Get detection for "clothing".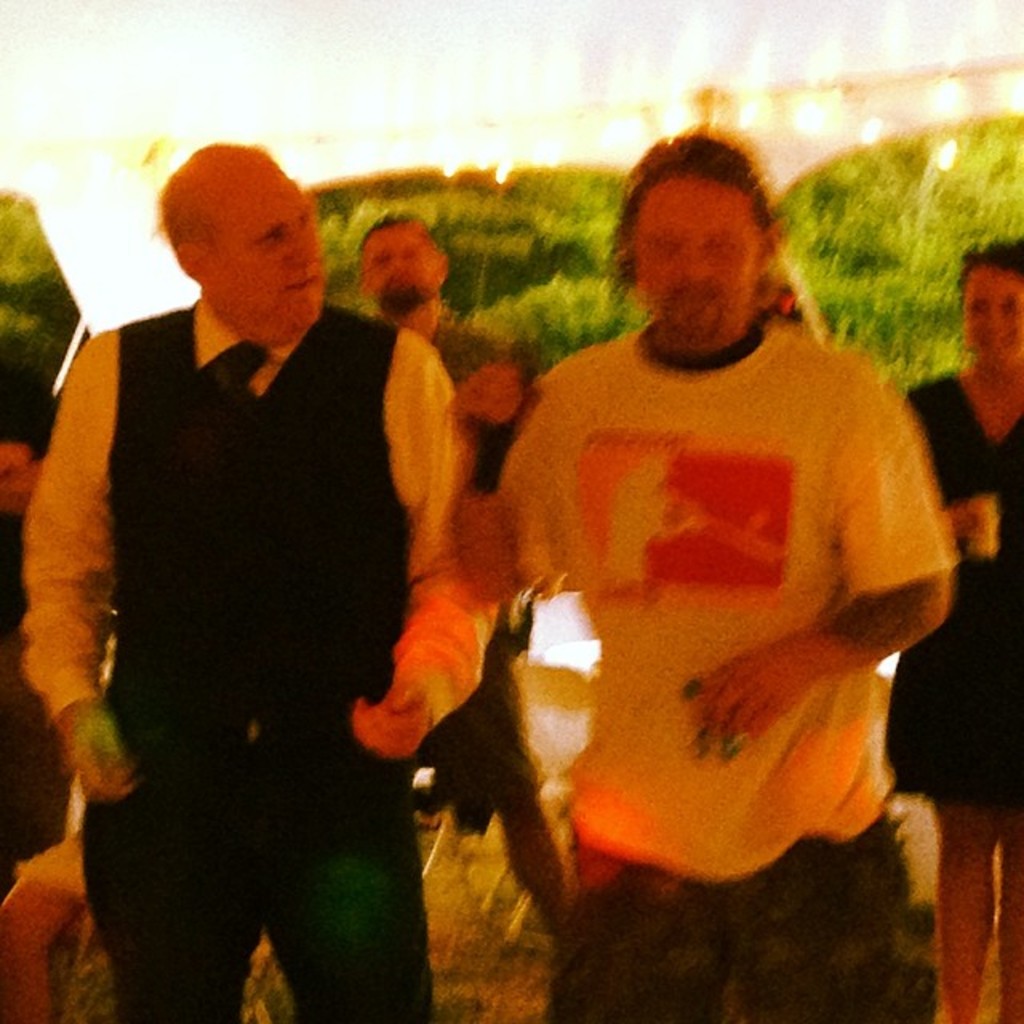
Detection: BBox(885, 368, 1022, 816).
